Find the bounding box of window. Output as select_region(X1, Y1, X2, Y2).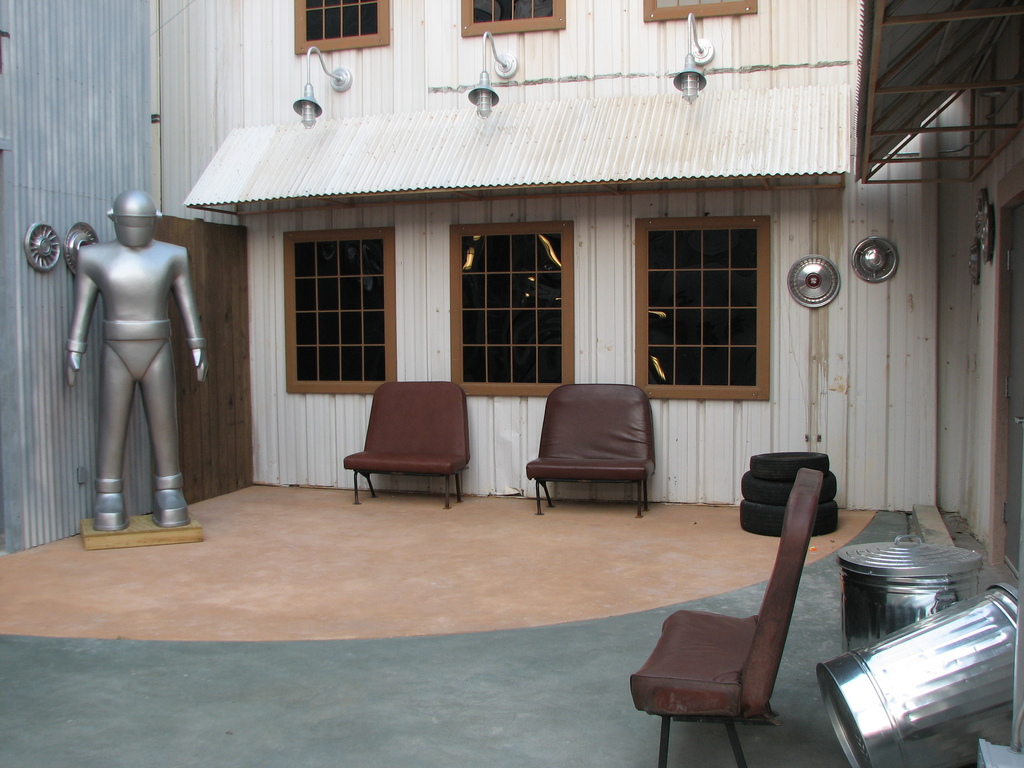
select_region(280, 228, 396, 399).
